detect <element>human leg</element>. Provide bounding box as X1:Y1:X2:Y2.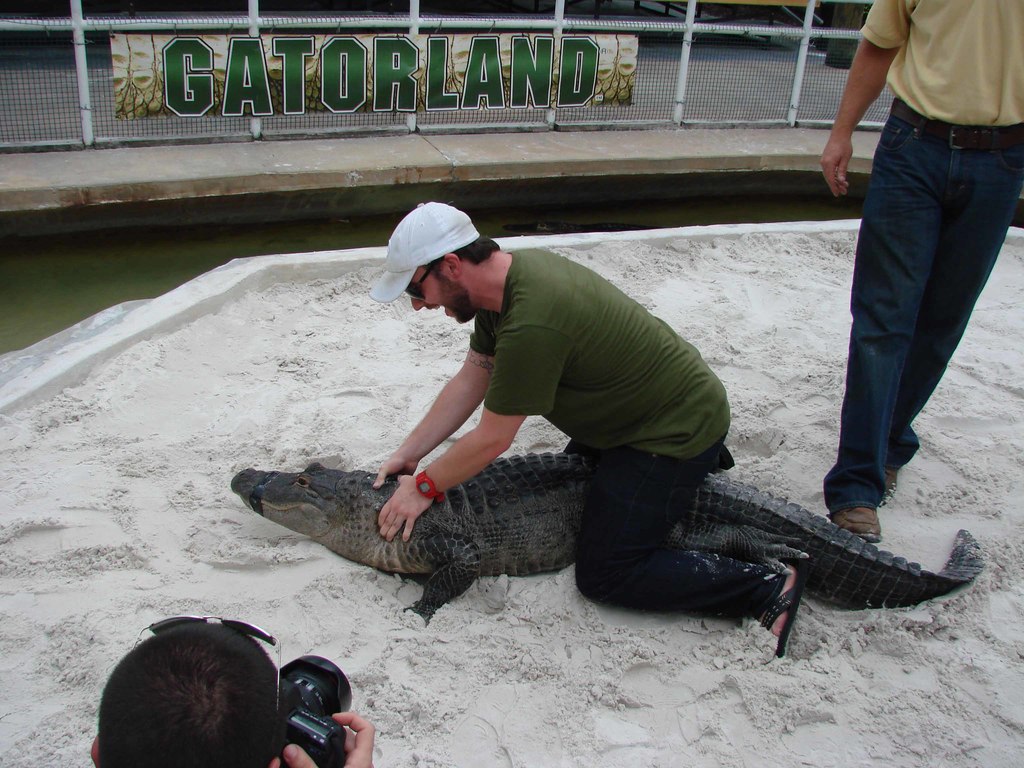
576:452:800:656.
